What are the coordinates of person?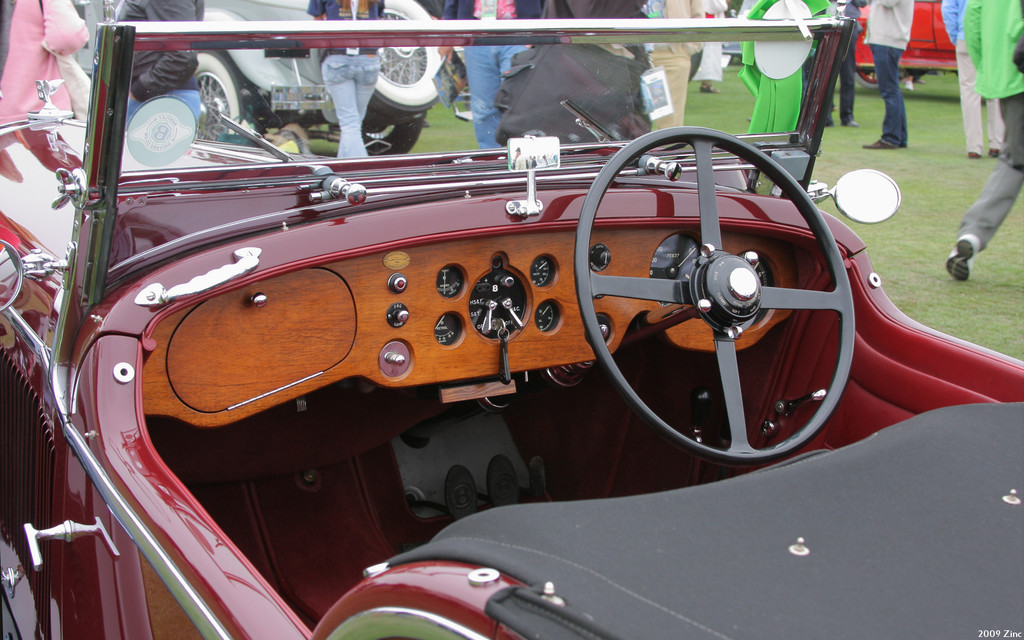
x1=803, y1=0, x2=860, y2=129.
